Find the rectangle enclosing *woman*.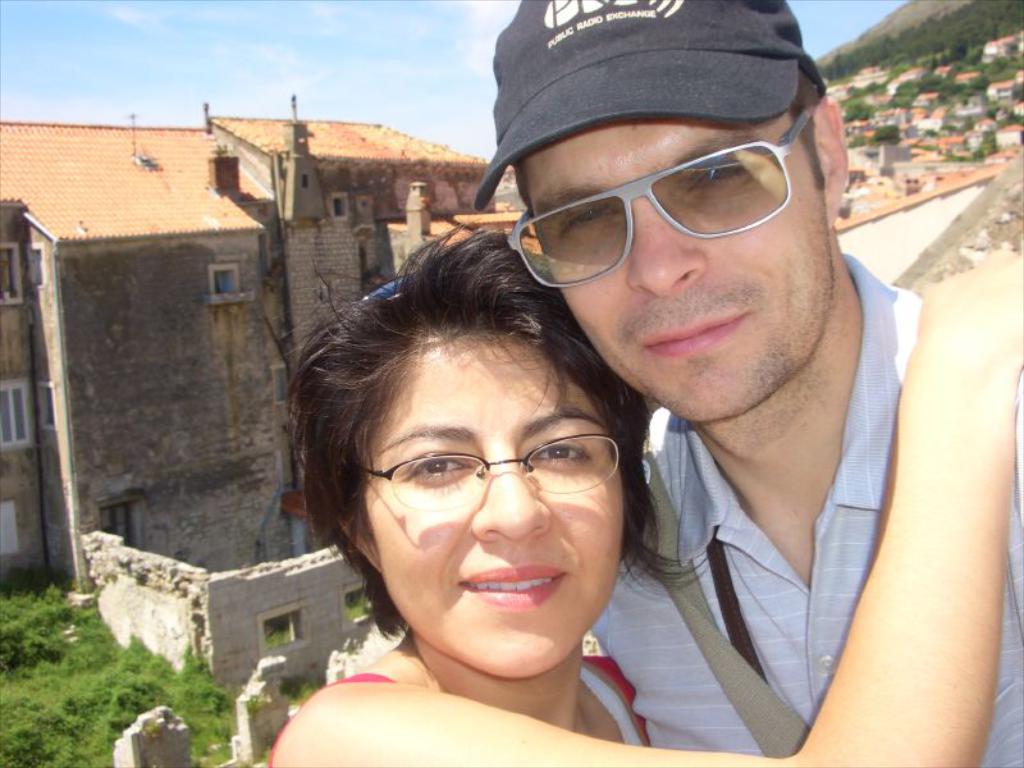
box(262, 221, 1023, 767).
